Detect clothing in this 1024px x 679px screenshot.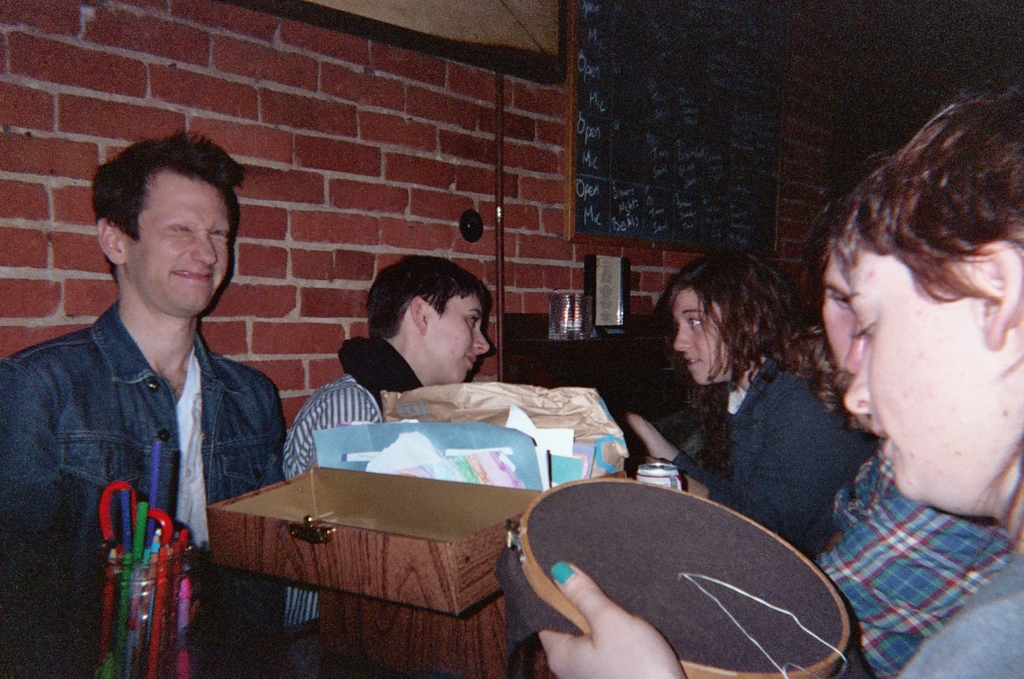
Detection: 281,335,423,628.
